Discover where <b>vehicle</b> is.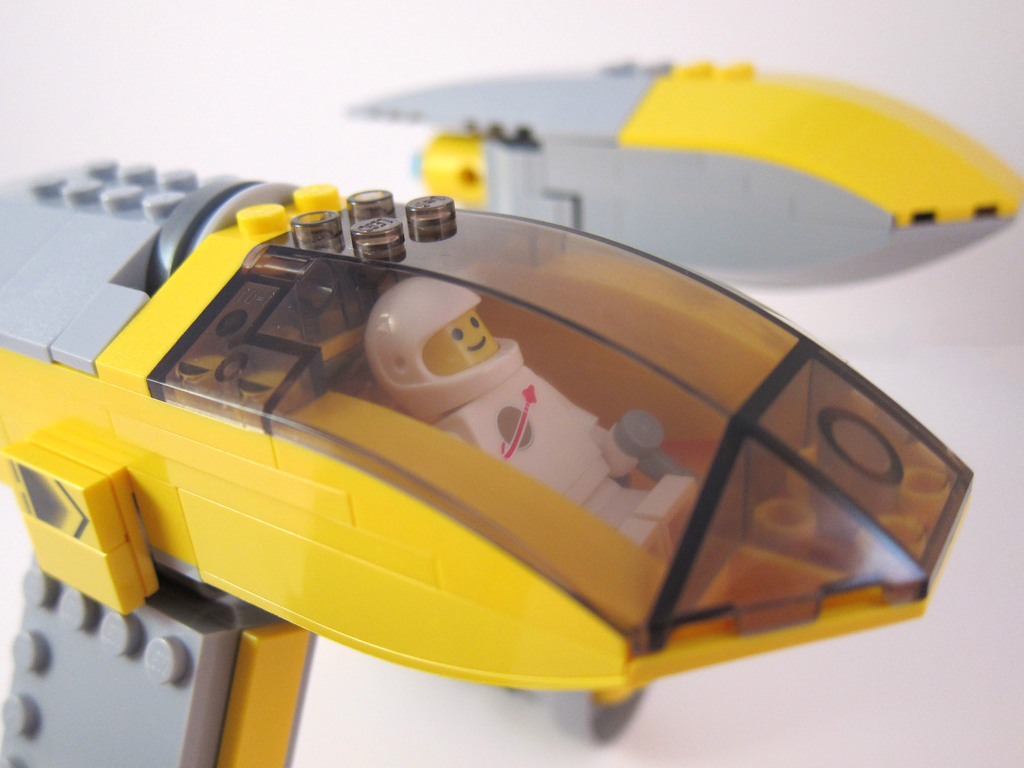
Discovered at BBox(0, 163, 990, 767).
